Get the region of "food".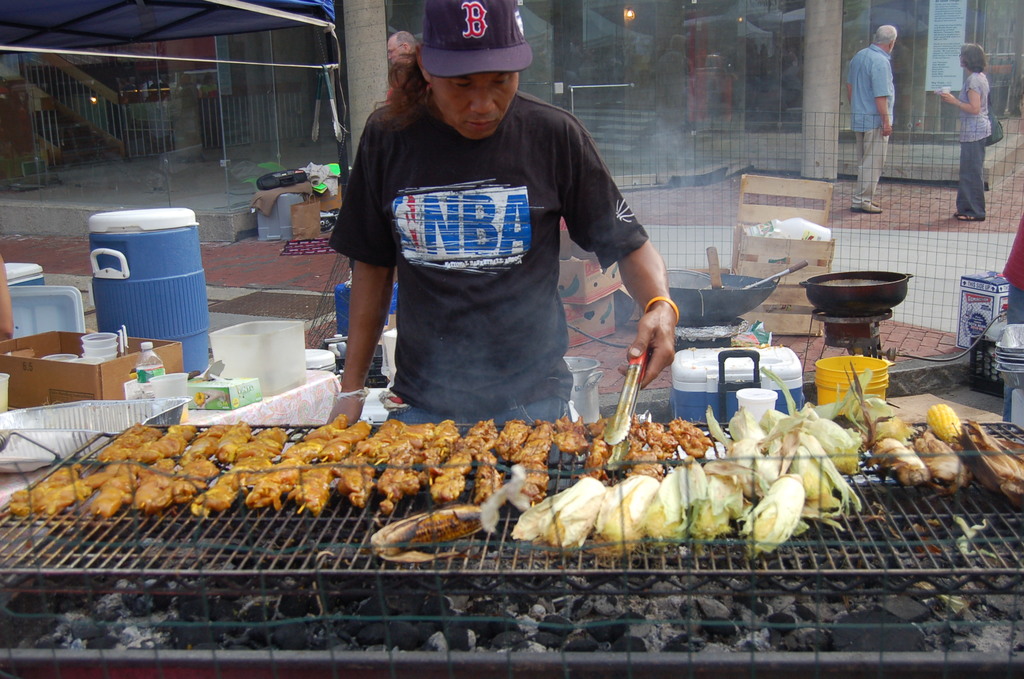
11,465,91,519.
